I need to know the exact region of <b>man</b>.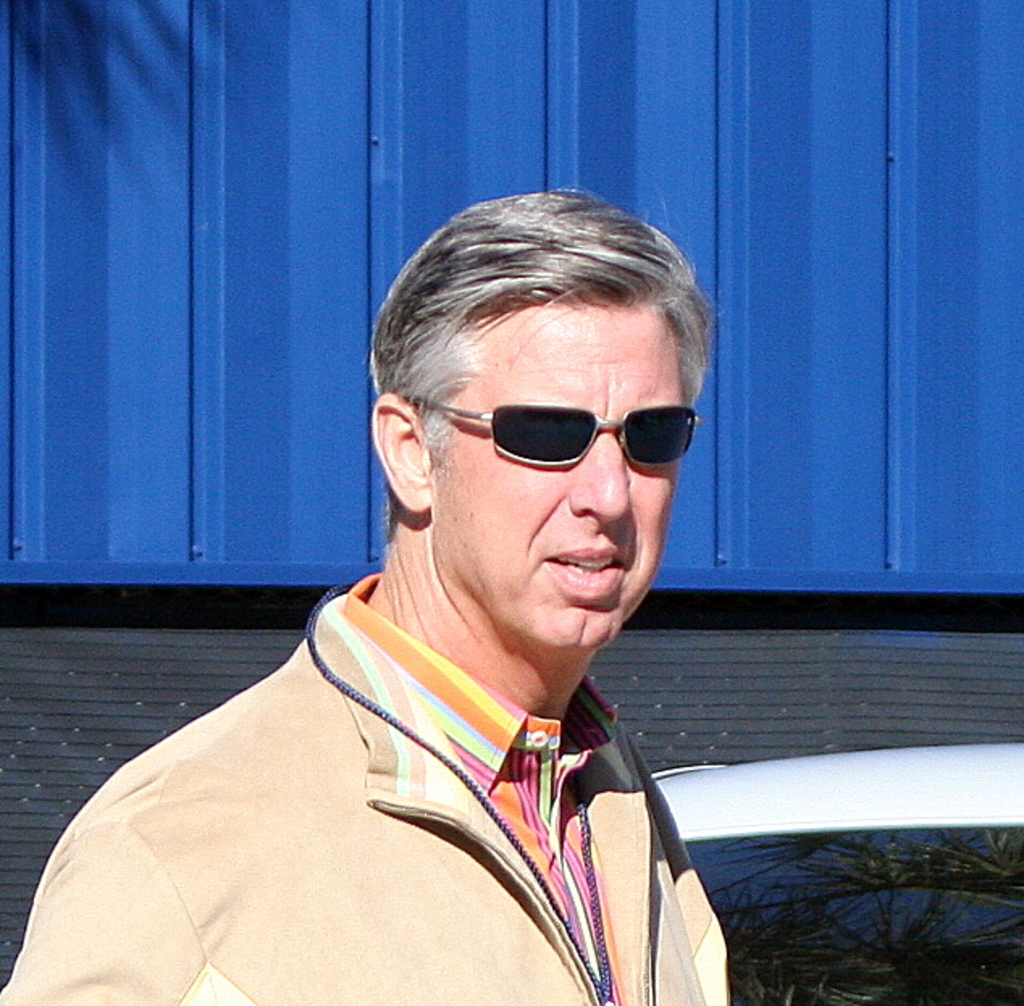
Region: select_region(69, 195, 811, 990).
